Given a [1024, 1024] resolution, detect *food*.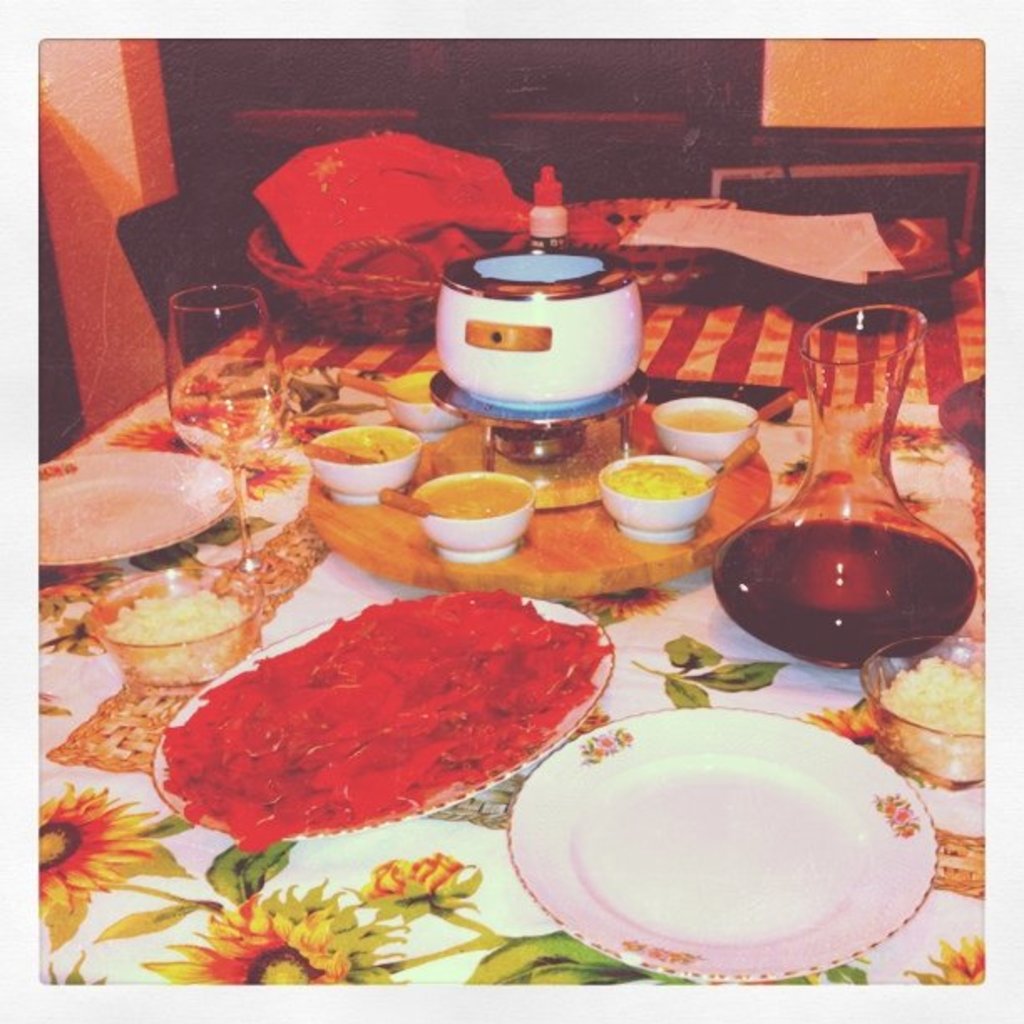
<box>661,403,745,430</box>.
